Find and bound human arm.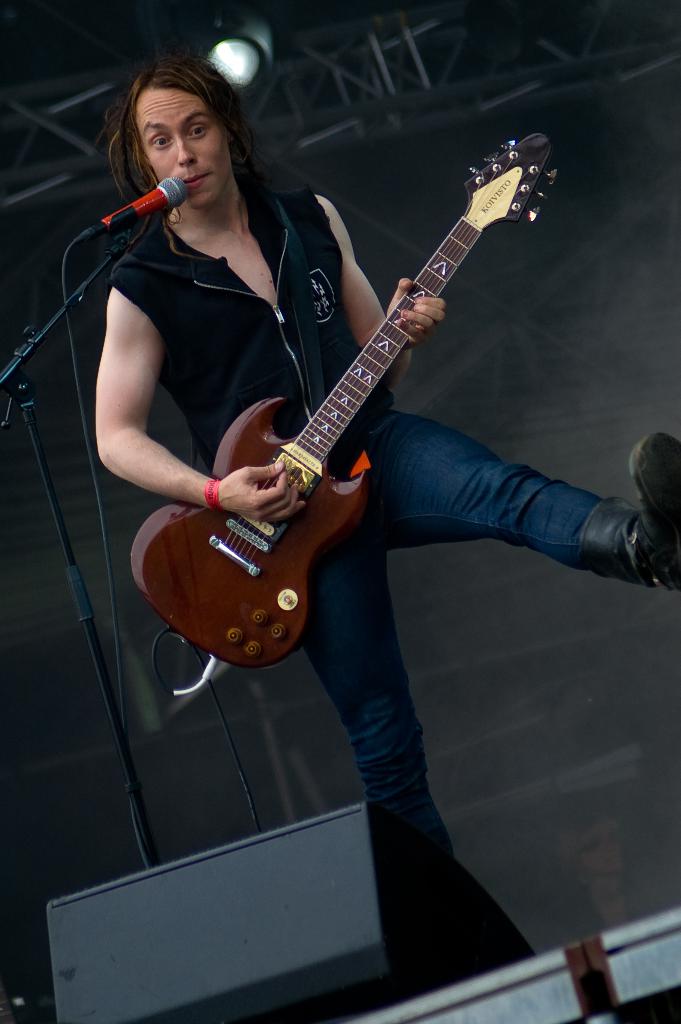
Bound: (313, 189, 448, 382).
